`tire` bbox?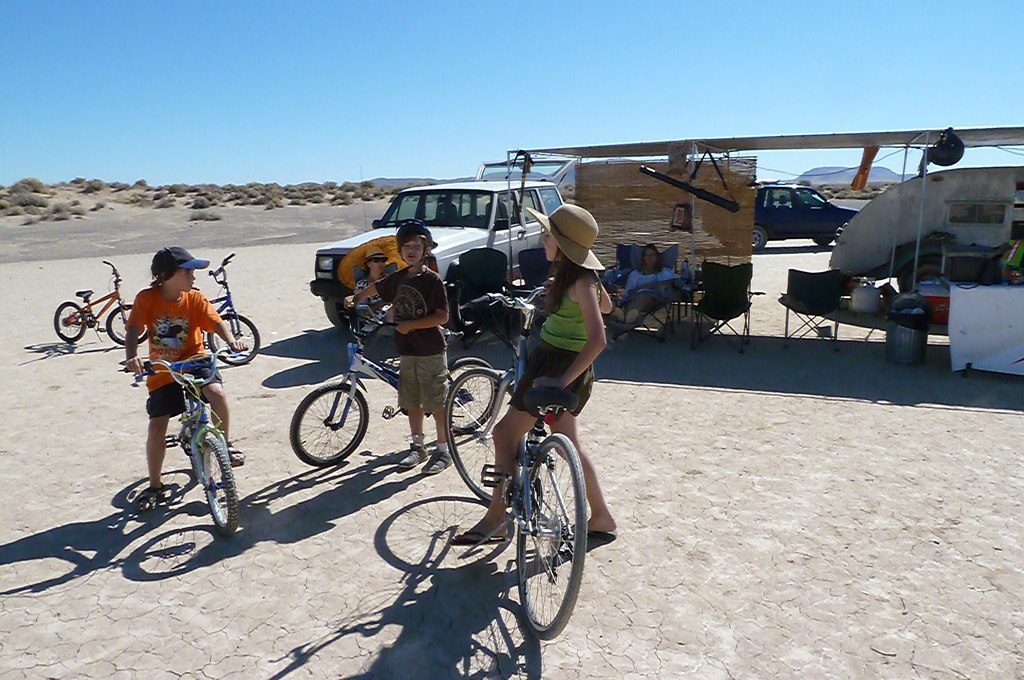
[445,364,513,502]
